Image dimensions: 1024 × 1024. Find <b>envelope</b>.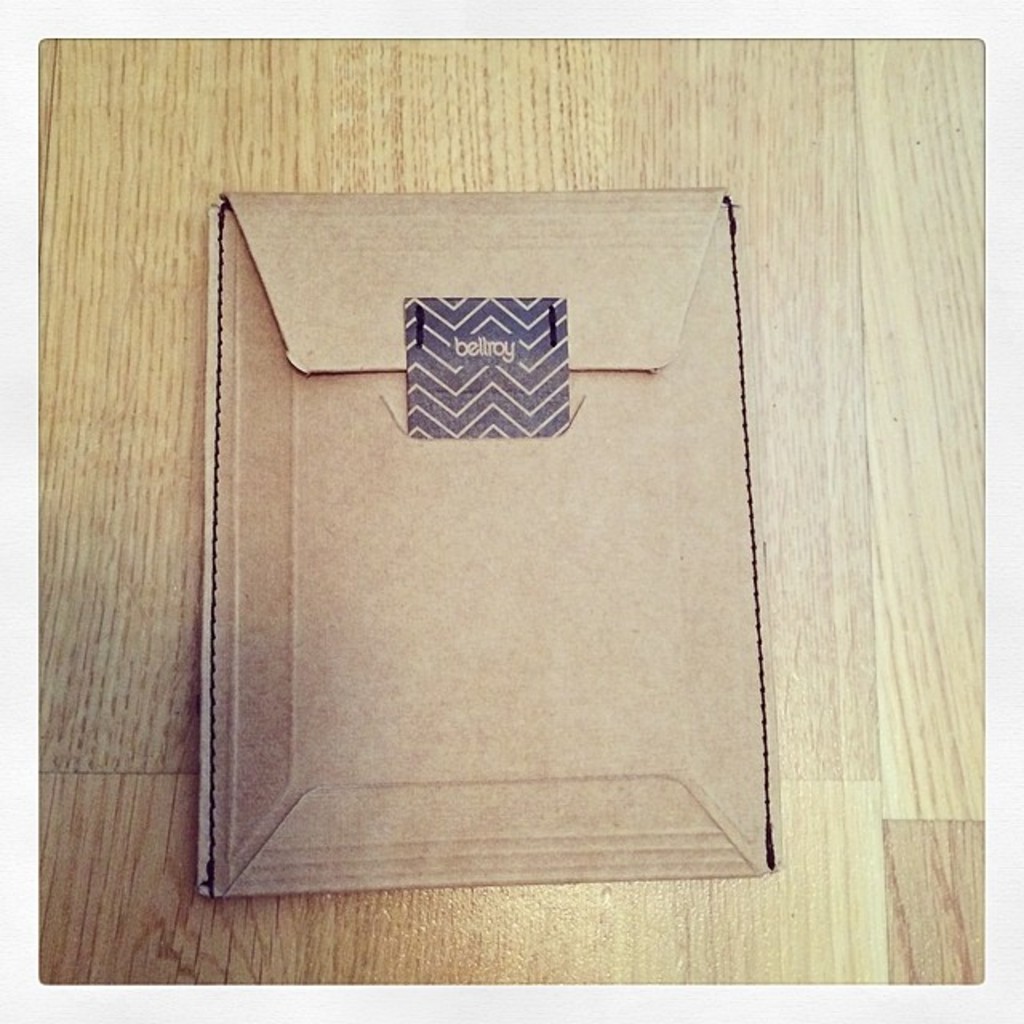
[x1=203, y1=202, x2=766, y2=893].
